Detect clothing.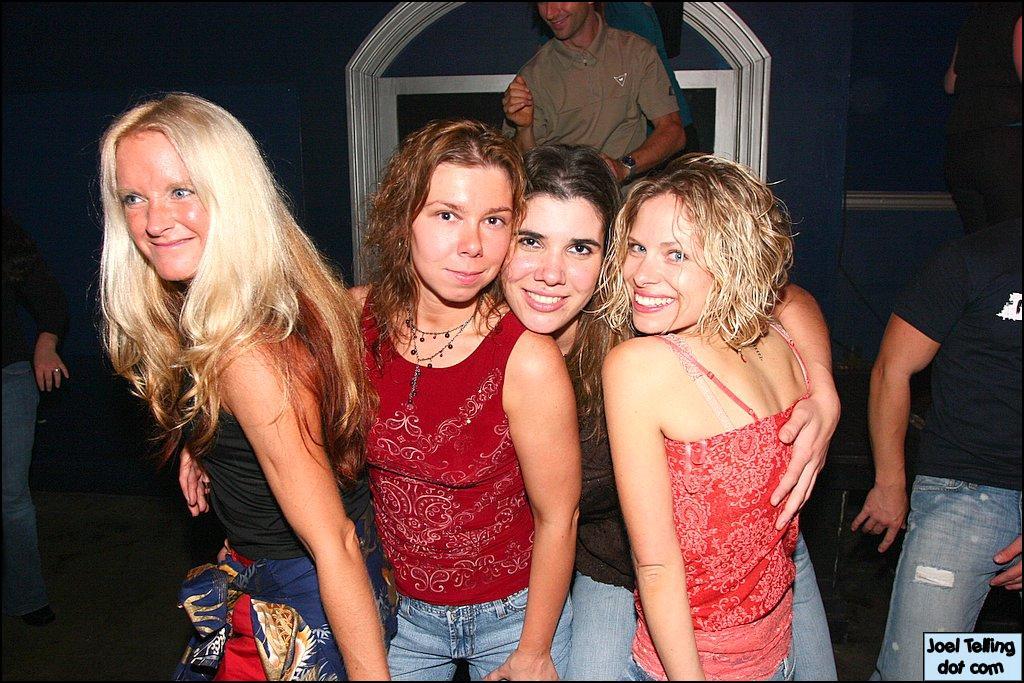
Detected at <box>158,318,395,682</box>.
